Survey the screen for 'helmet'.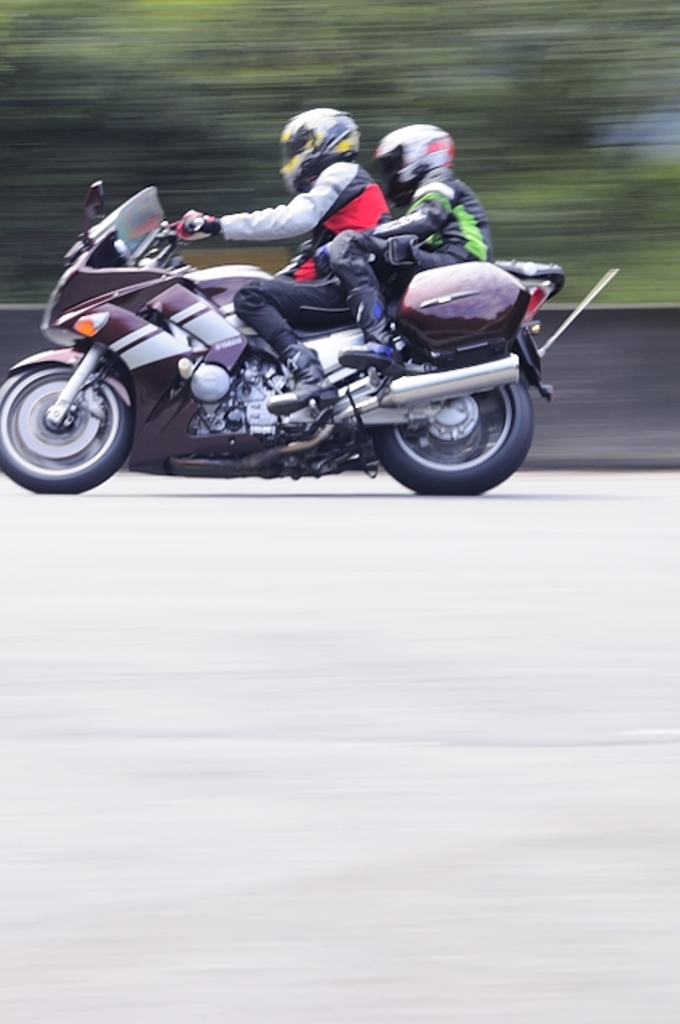
Survey found: 272:102:361:170.
